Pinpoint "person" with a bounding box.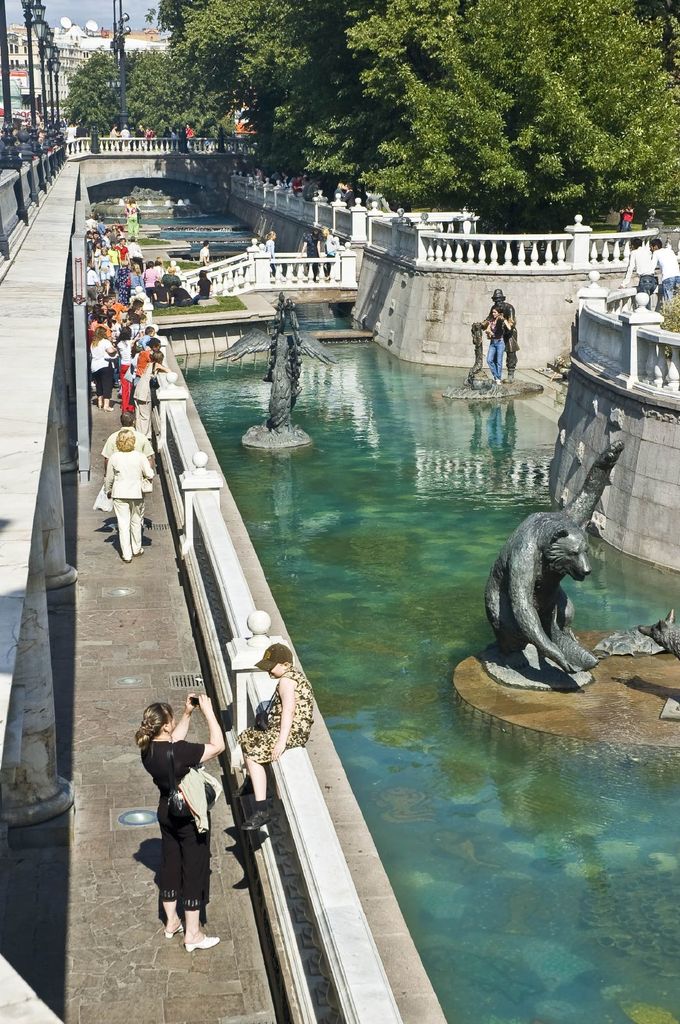
[303, 214, 324, 279].
